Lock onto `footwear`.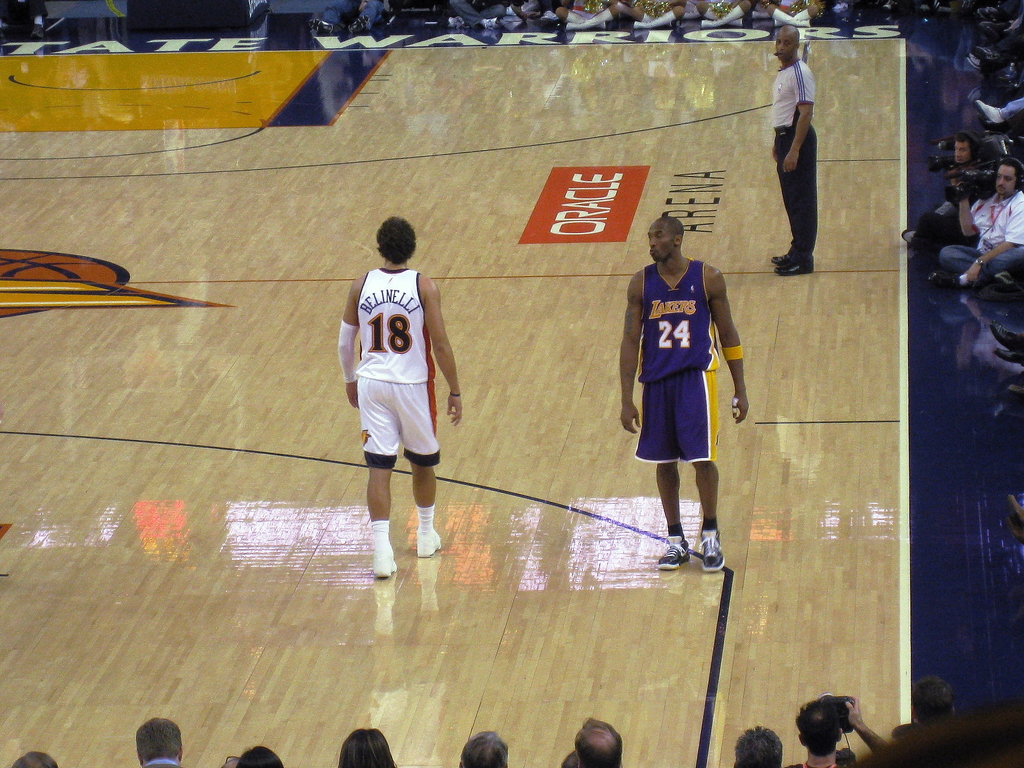
Locked: select_region(993, 346, 1021, 364).
